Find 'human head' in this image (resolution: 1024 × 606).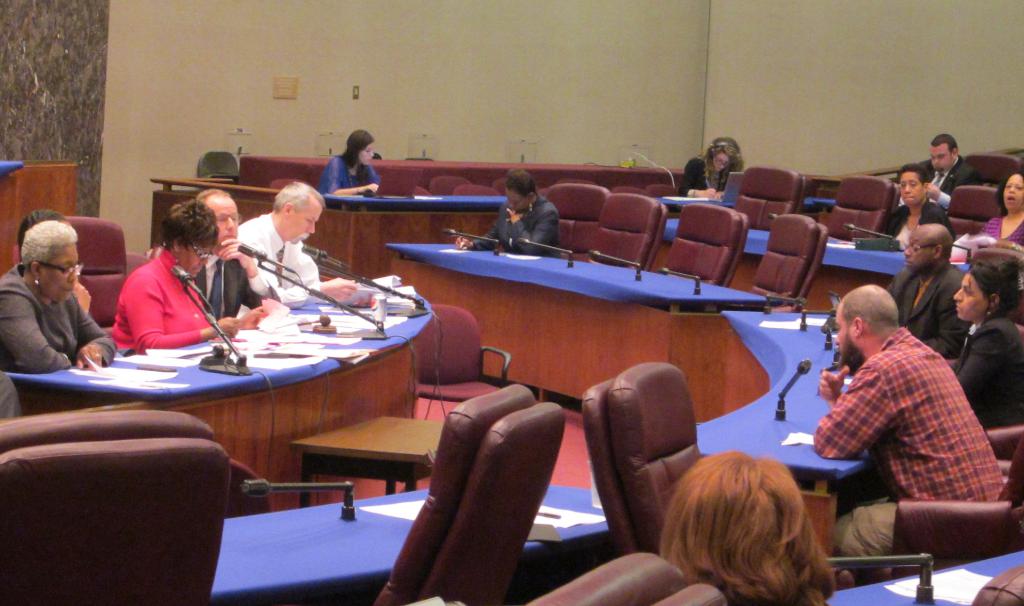
locate(13, 215, 81, 304).
